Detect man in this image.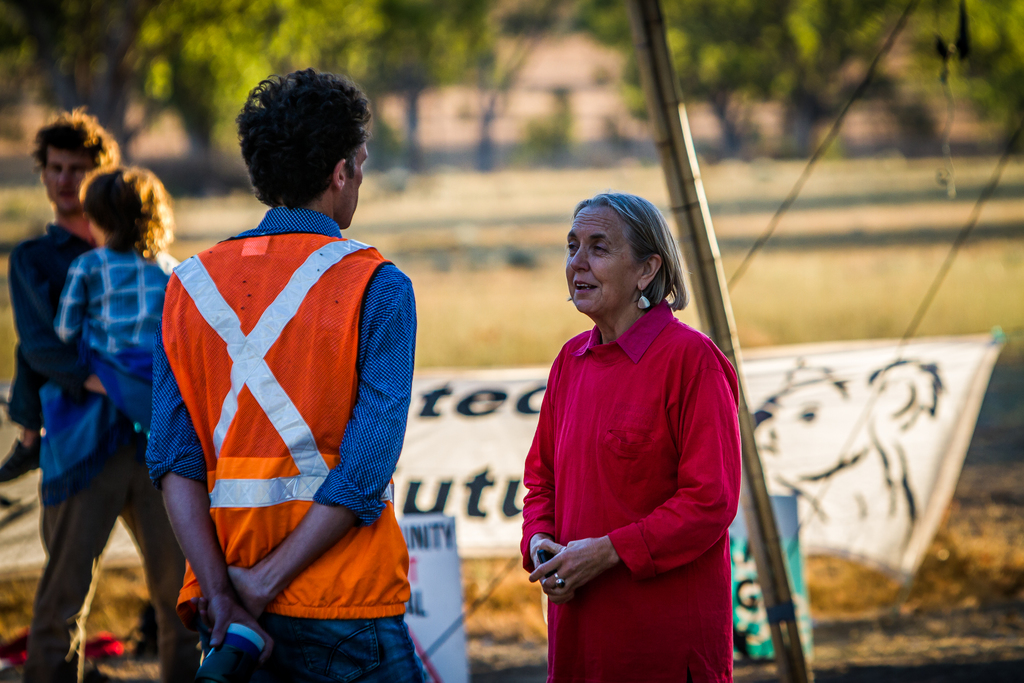
Detection: box=[136, 90, 426, 682].
